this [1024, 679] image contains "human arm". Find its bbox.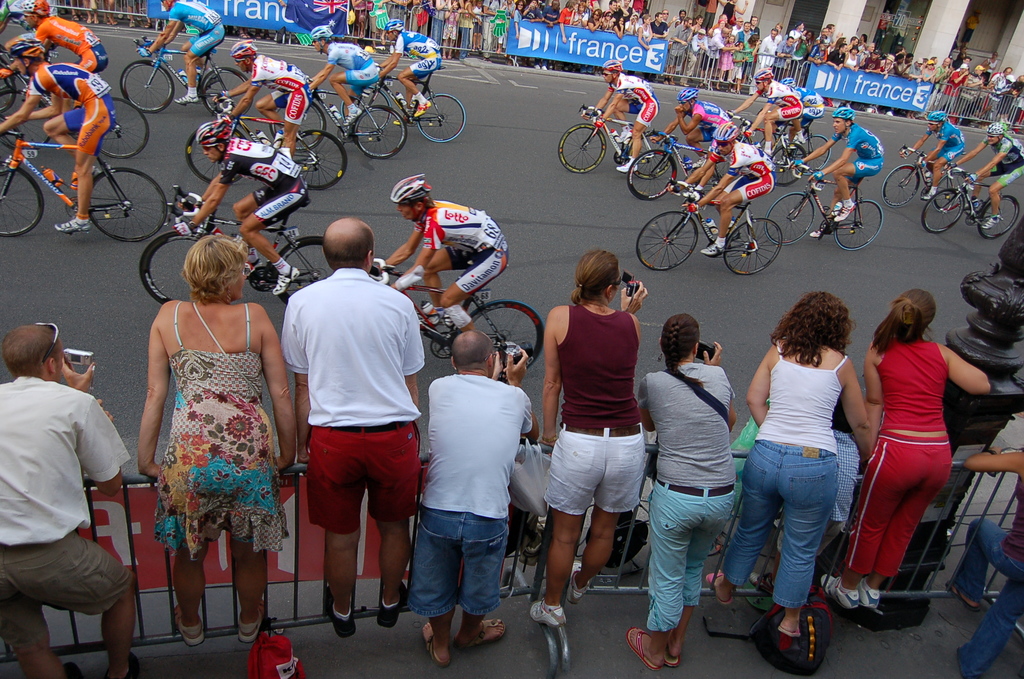
select_region(164, 20, 185, 47).
